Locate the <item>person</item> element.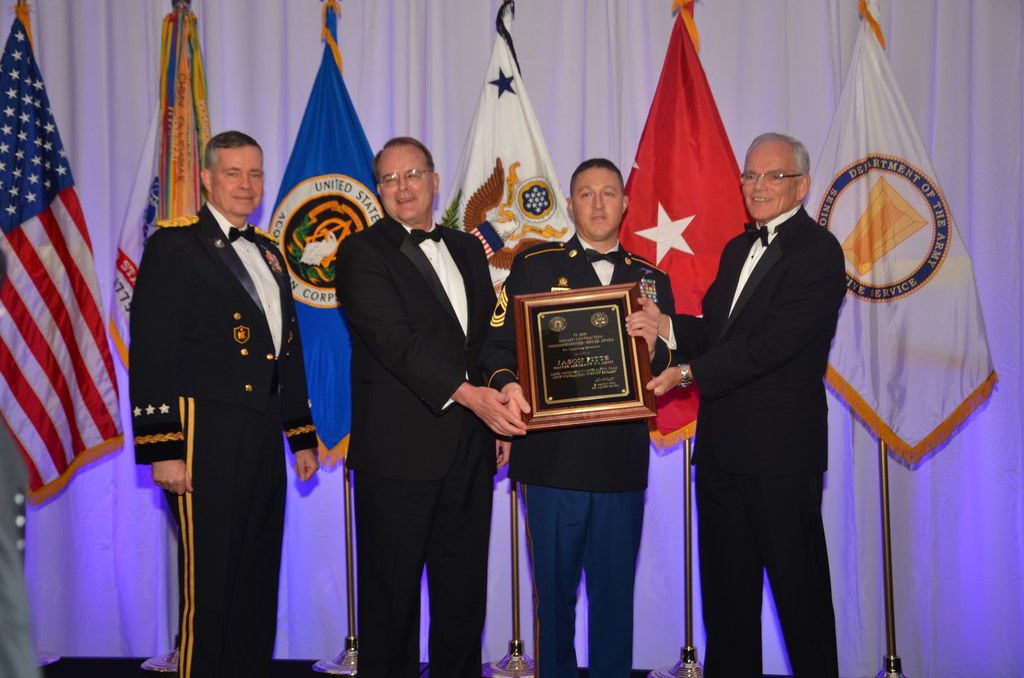
Element bbox: bbox(473, 156, 673, 677).
